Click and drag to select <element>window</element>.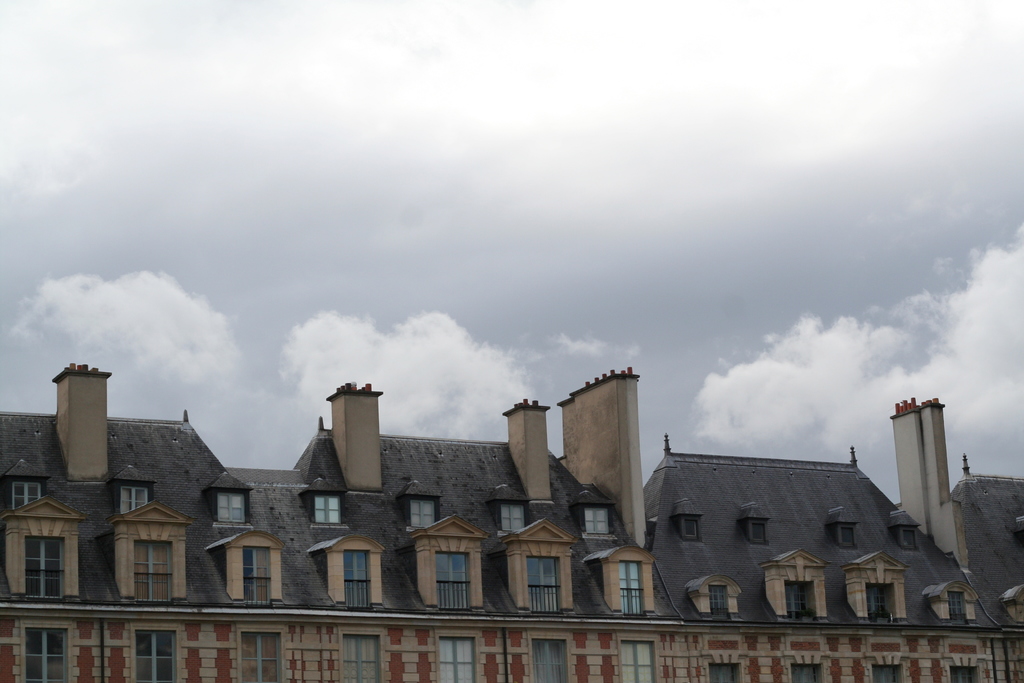
Selection: left=239, top=630, right=282, bottom=682.
